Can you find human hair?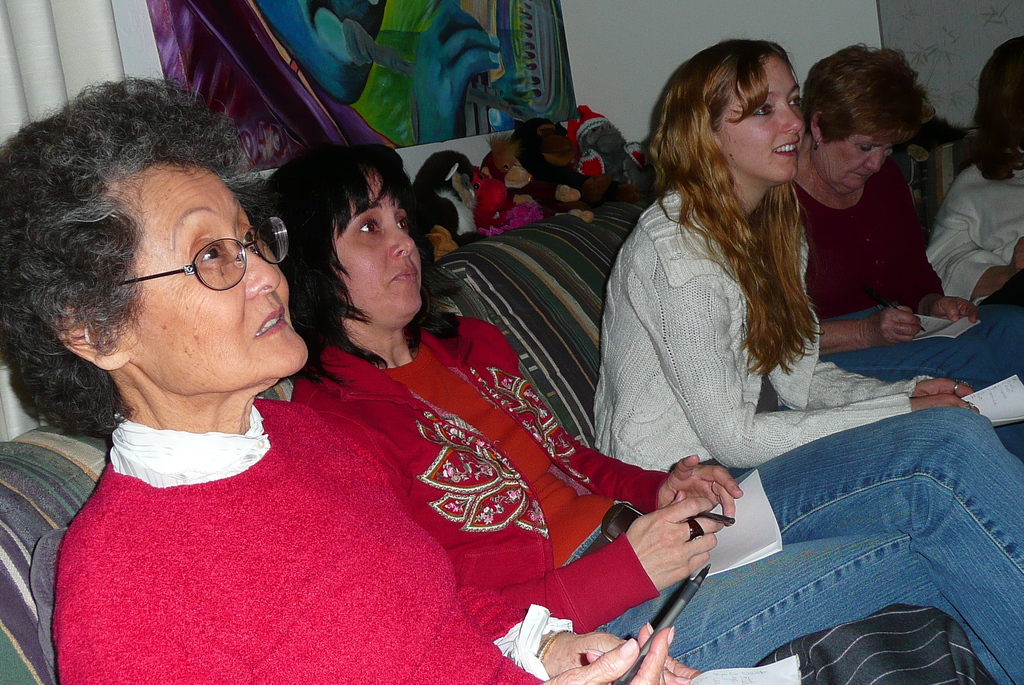
Yes, bounding box: bbox(808, 39, 935, 148).
